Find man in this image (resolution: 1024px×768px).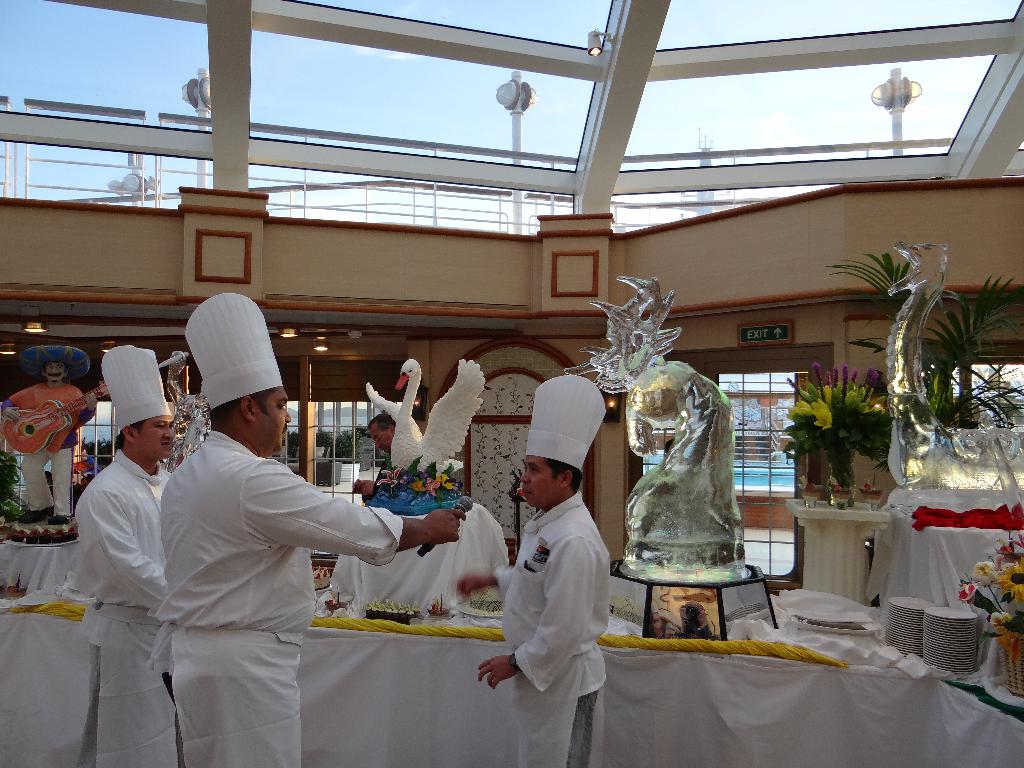
[x1=367, y1=405, x2=411, y2=497].
